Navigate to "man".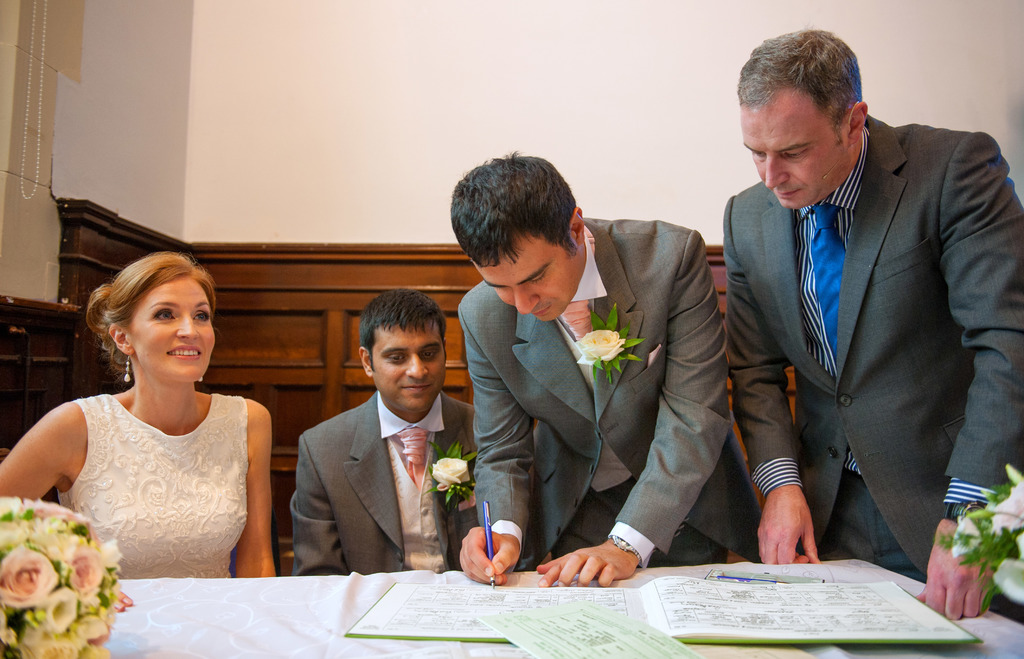
Navigation target: {"left": 261, "top": 302, "right": 463, "bottom": 604}.
